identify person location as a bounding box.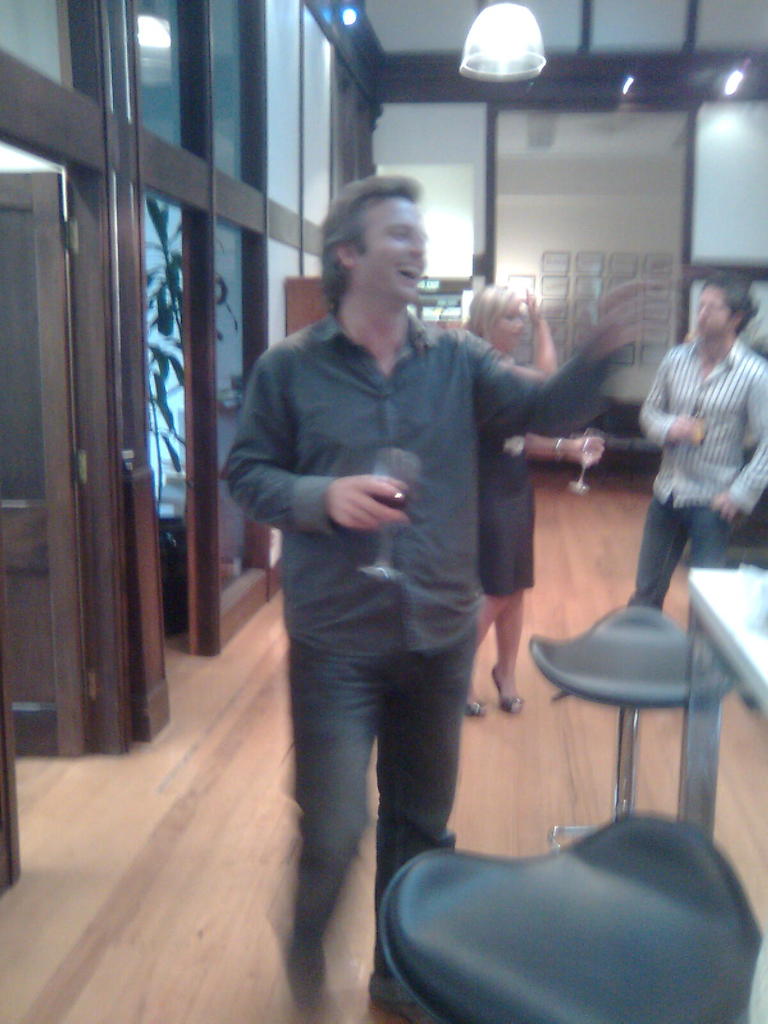
Rect(231, 159, 561, 980).
